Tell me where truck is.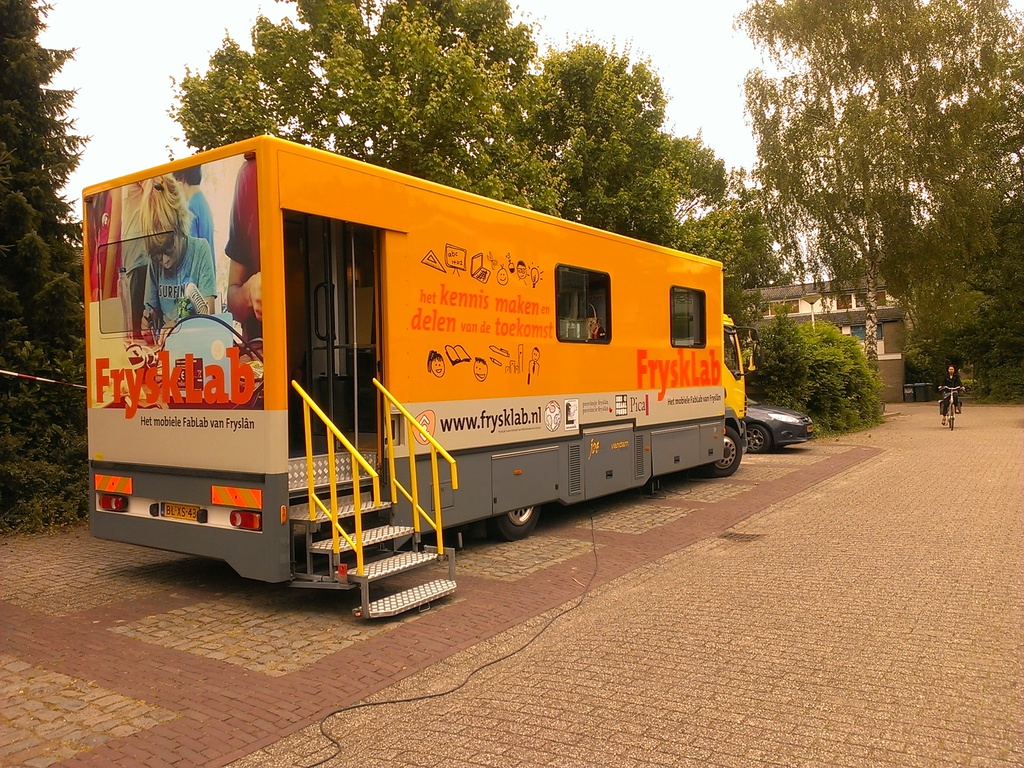
truck is at bbox=[111, 145, 744, 614].
